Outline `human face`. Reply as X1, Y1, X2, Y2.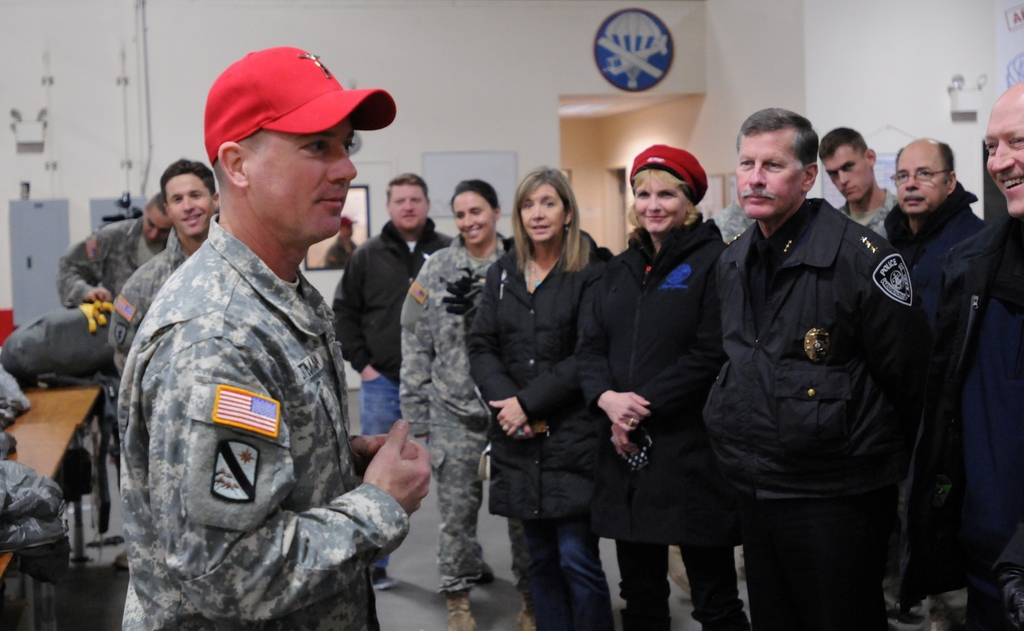
384, 183, 429, 229.
